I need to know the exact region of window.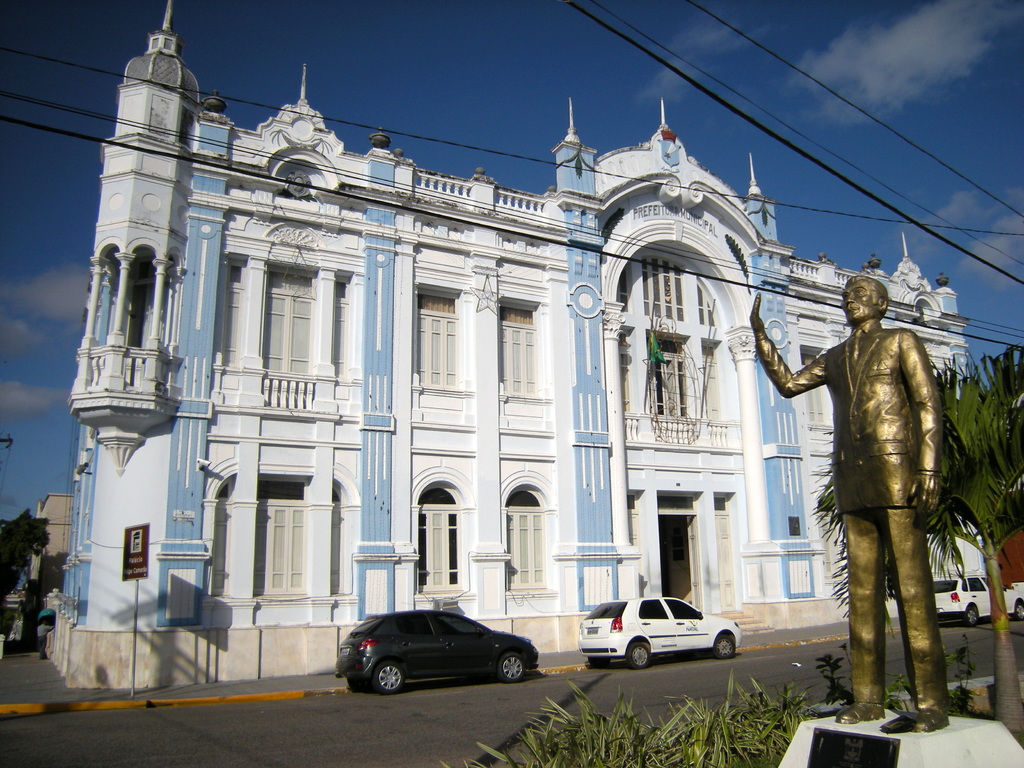
Region: [500,507,556,593].
